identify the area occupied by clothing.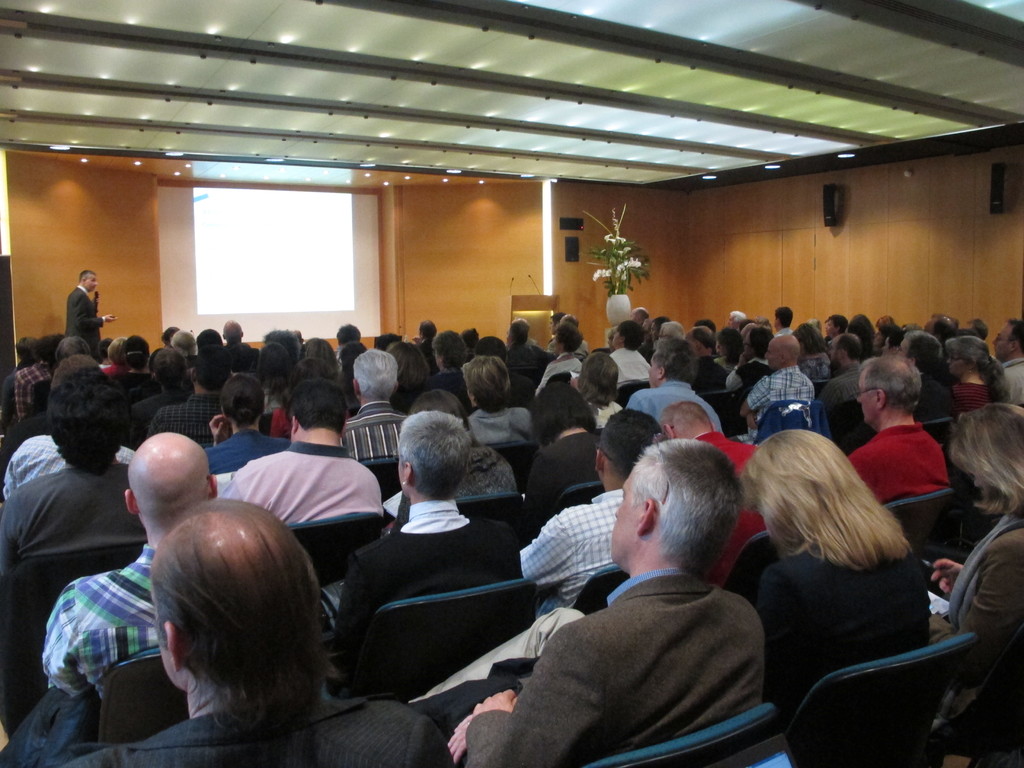
Area: l=849, t=420, r=950, b=508.
